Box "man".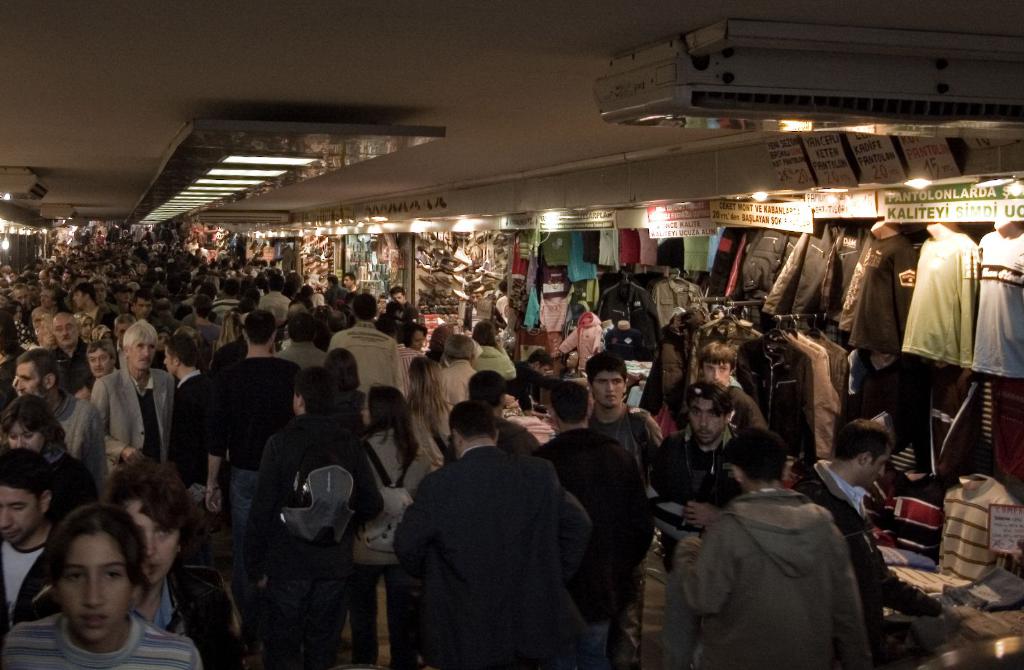
(x1=11, y1=283, x2=35, y2=305).
